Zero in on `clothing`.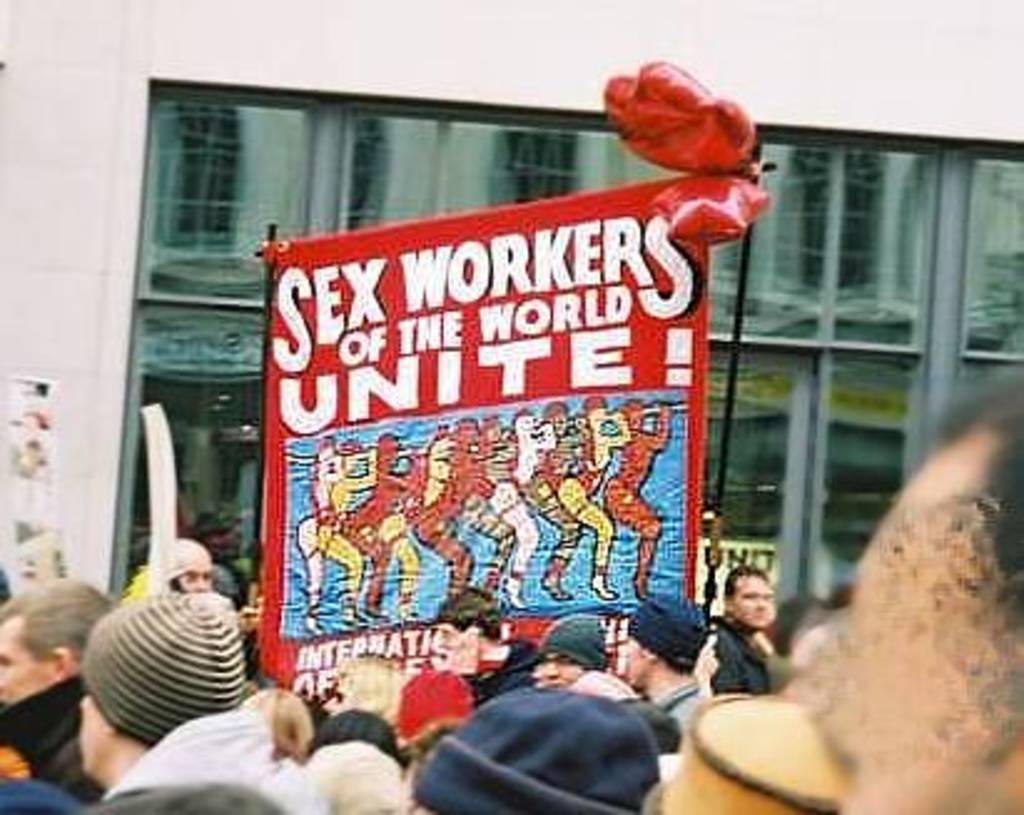
Zeroed in: bbox(122, 713, 329, 813).
